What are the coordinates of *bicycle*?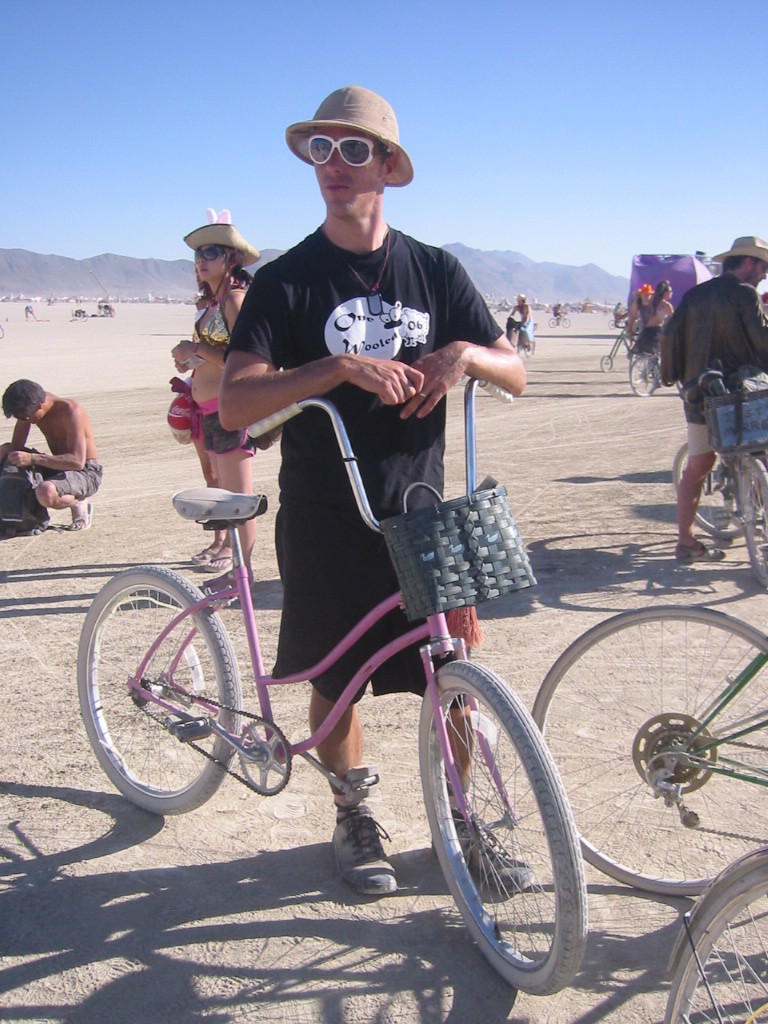
81/367/610/952.
